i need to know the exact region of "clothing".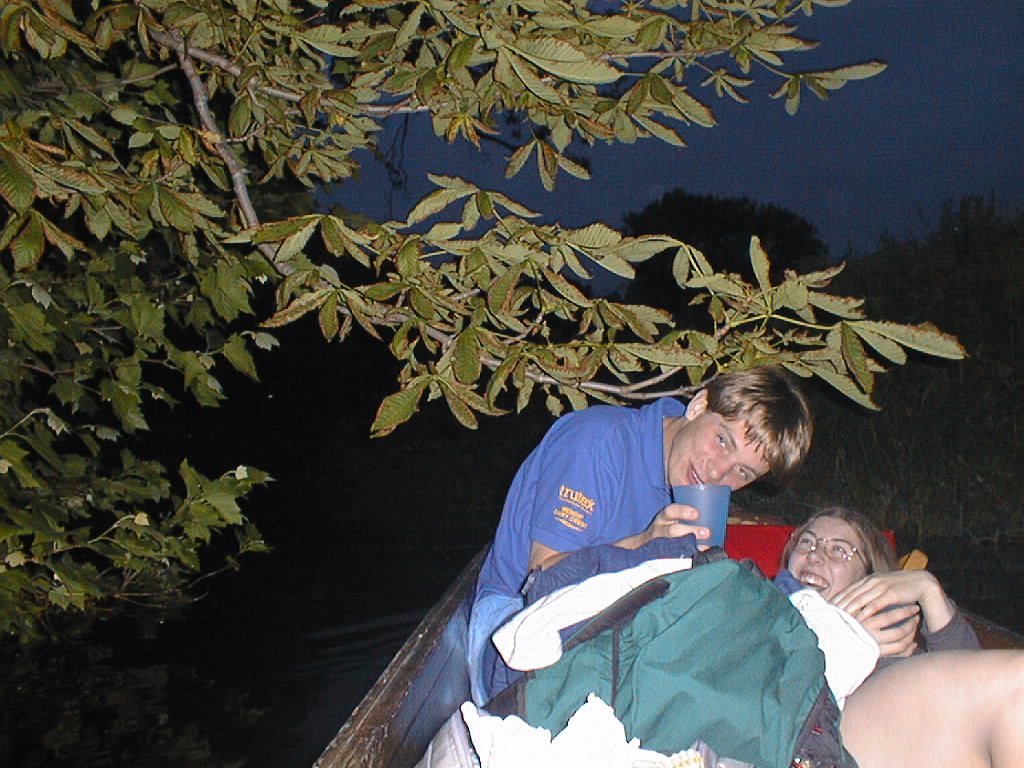
Region: x1=413, y1=529, x2=987, y2=767.
